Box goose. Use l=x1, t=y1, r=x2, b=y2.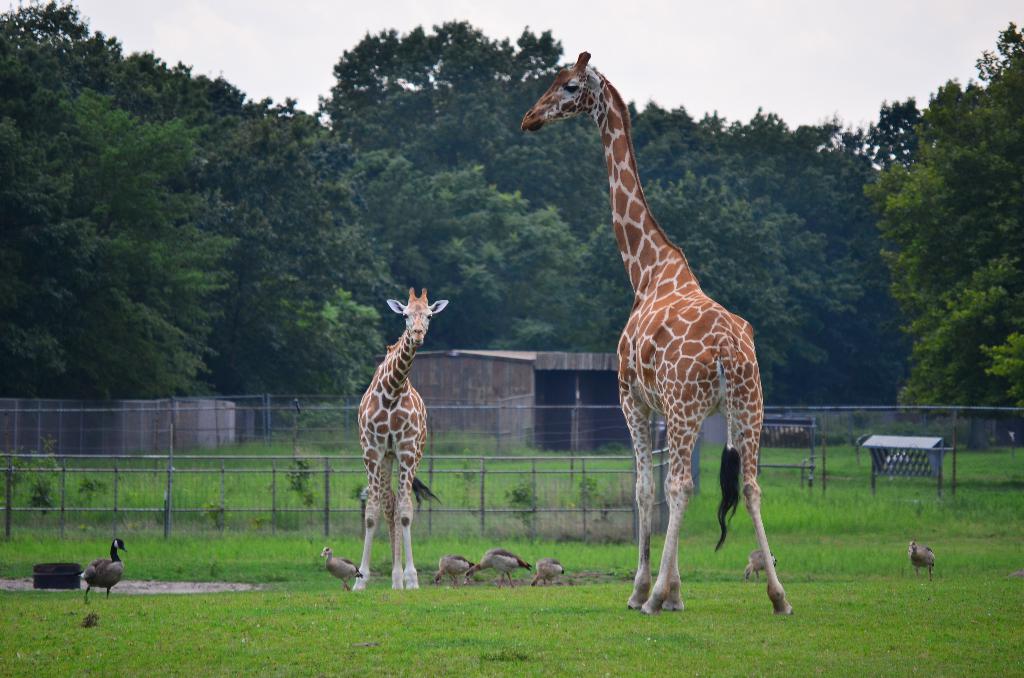
l=434, t=551, r=474, b=593.
